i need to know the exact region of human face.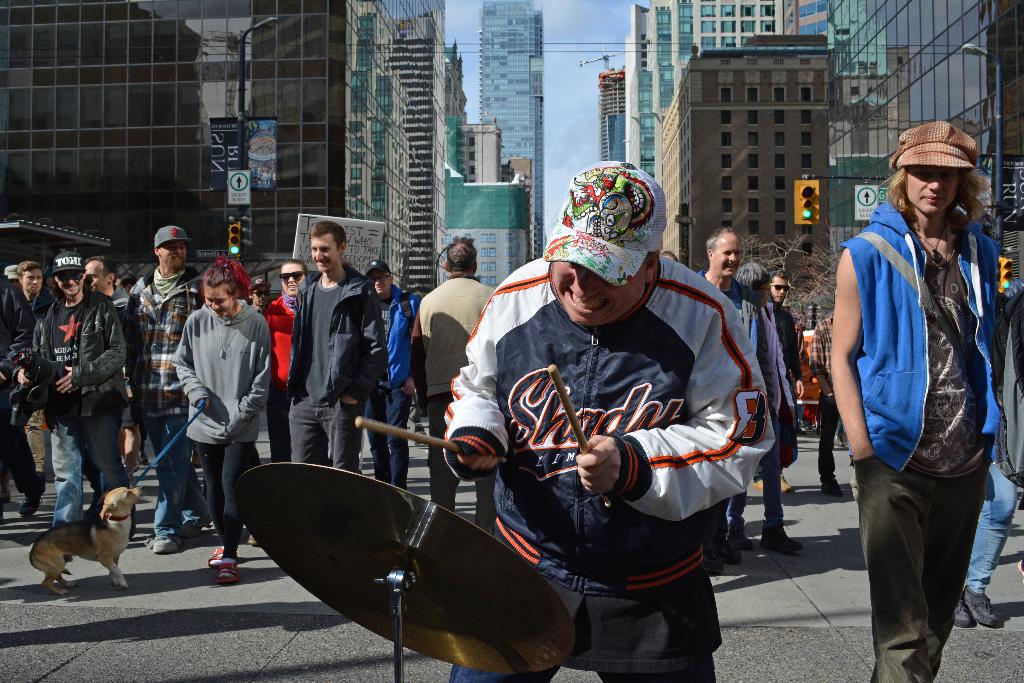
Region: Rect(58, 274, 84, 296).
